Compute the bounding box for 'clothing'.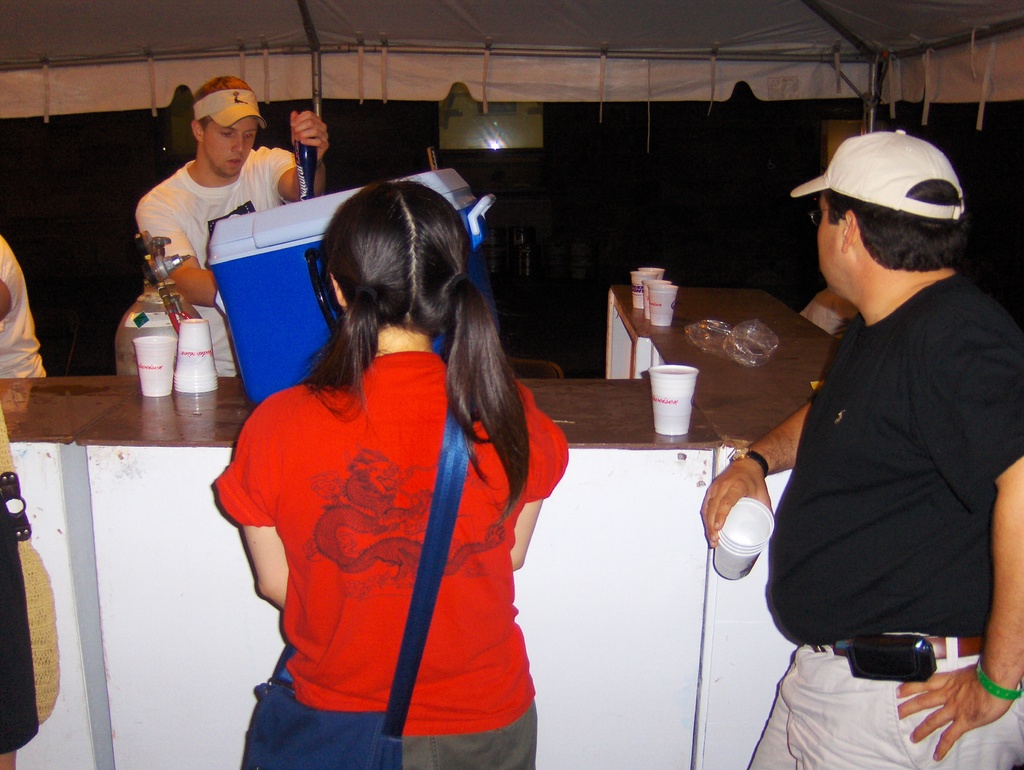
(left=747, top=642, right=1023, bottom=769).
